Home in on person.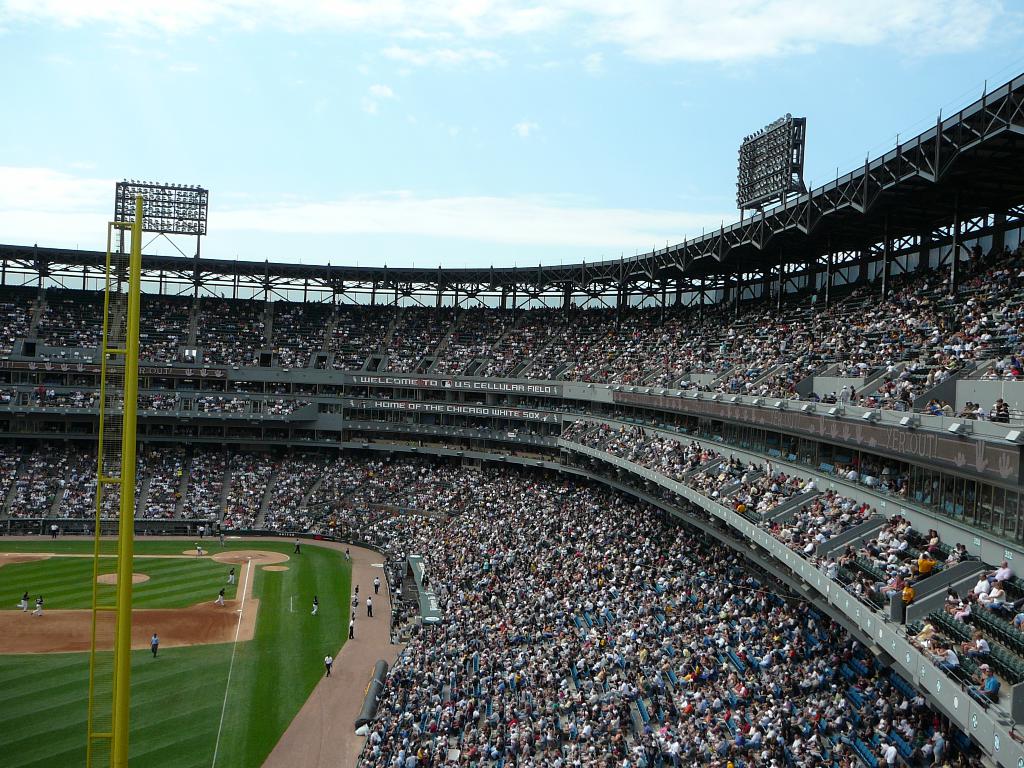
Homed in at 211/586/227/609.
